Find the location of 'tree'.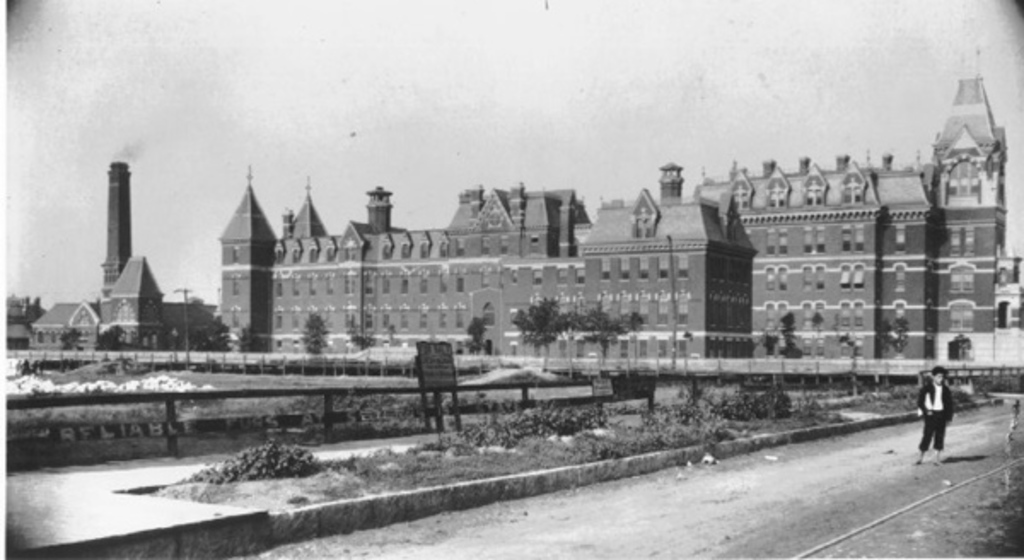
Location: region(468, 318, 488, 355).
